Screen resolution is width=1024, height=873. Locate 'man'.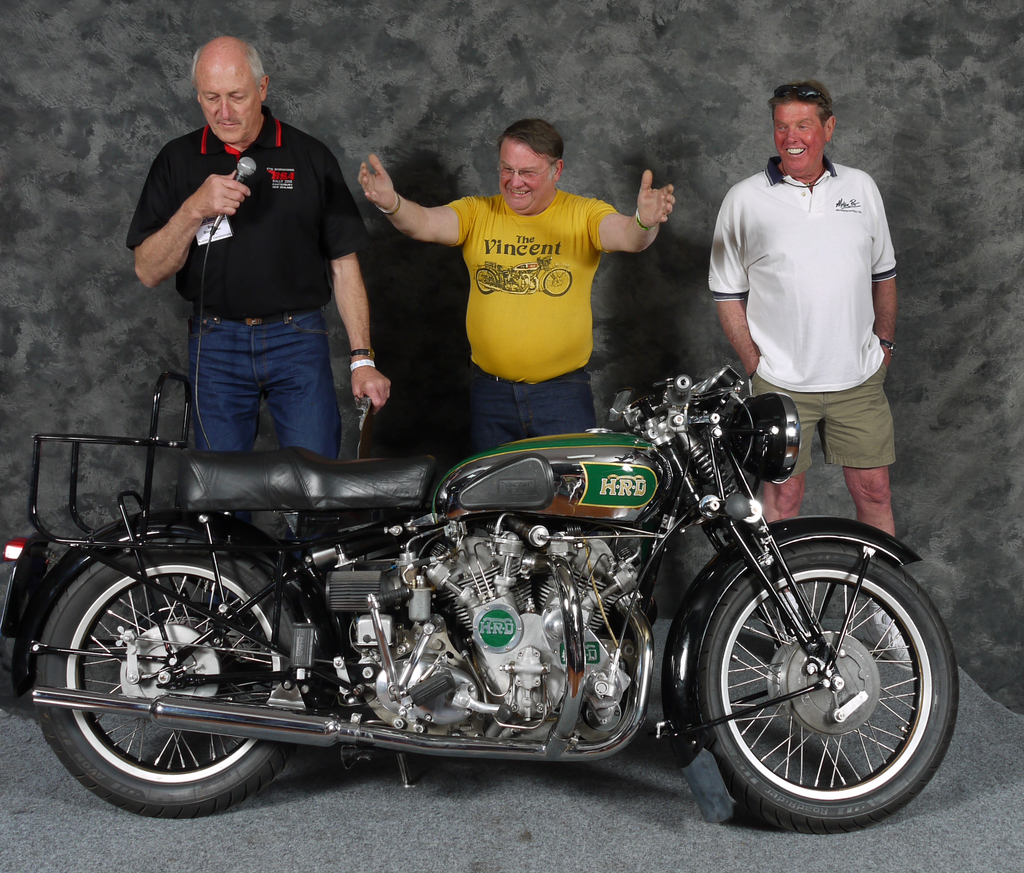
{"x1": 123, "y1": 22, "x2": 394, "y2": 629}.
